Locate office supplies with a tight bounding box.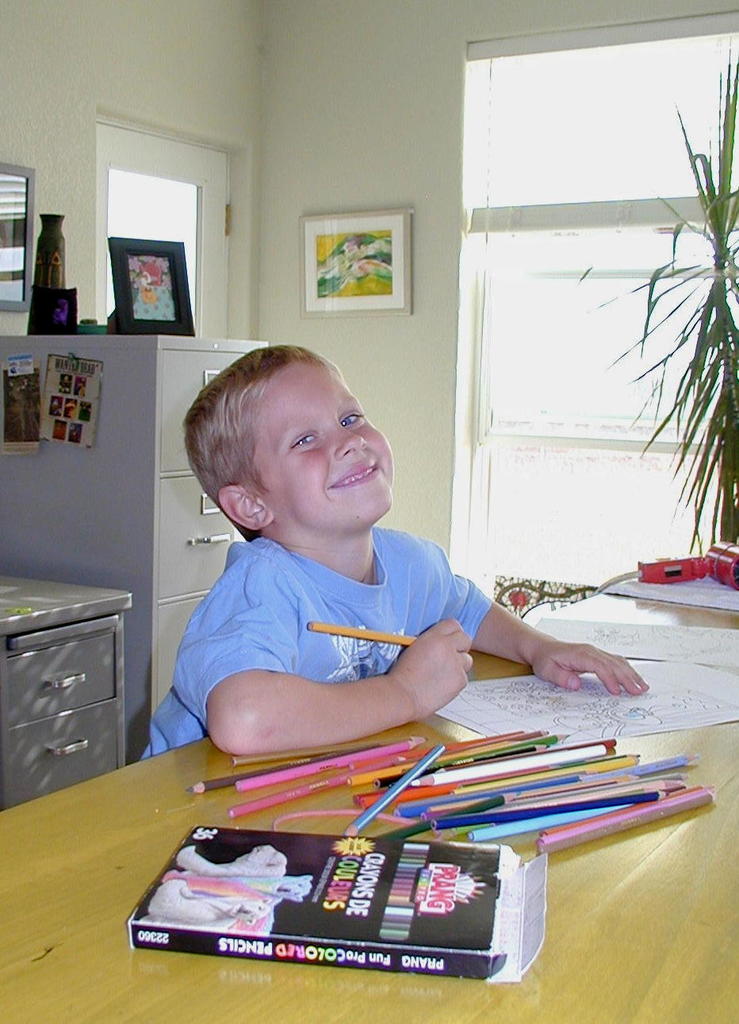
detection(127, 825, 549, 980).
